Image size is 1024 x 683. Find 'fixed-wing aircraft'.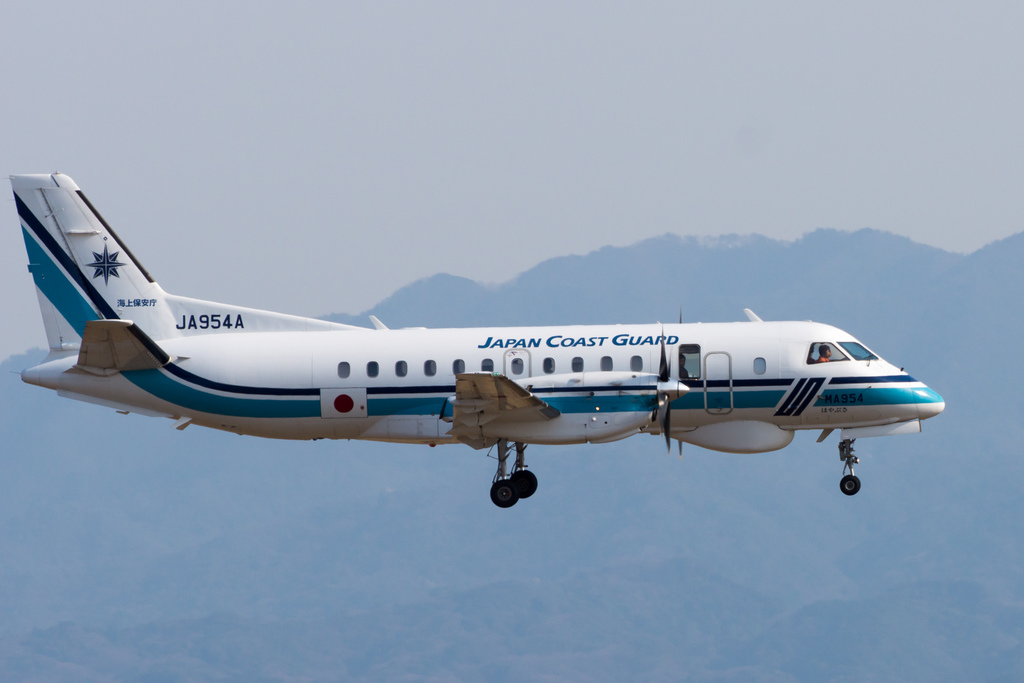
detection(9, 171, 943, 509).
